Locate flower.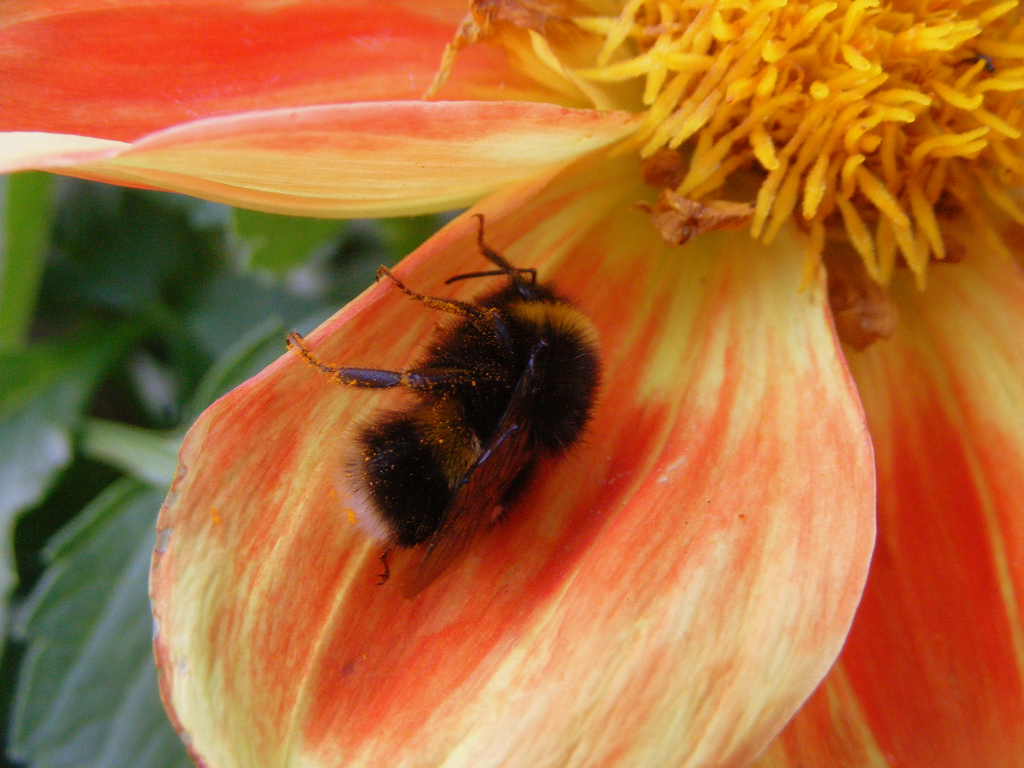
Bounding box: [0, 0, 1023, 767].
